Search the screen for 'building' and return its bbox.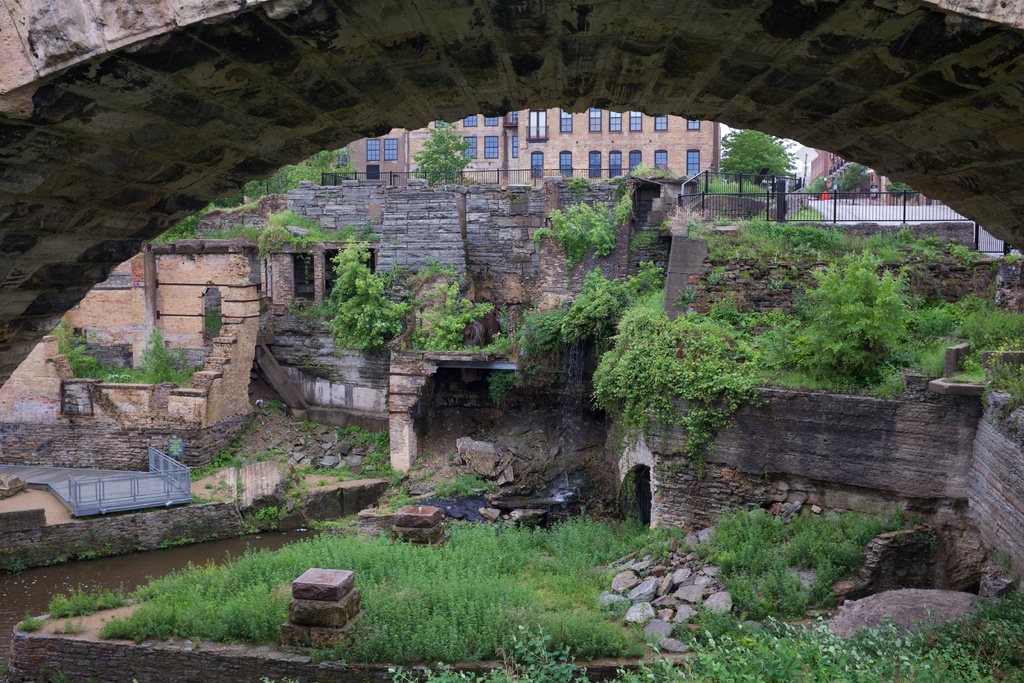
Found: box(344, 105, 717, 185).
